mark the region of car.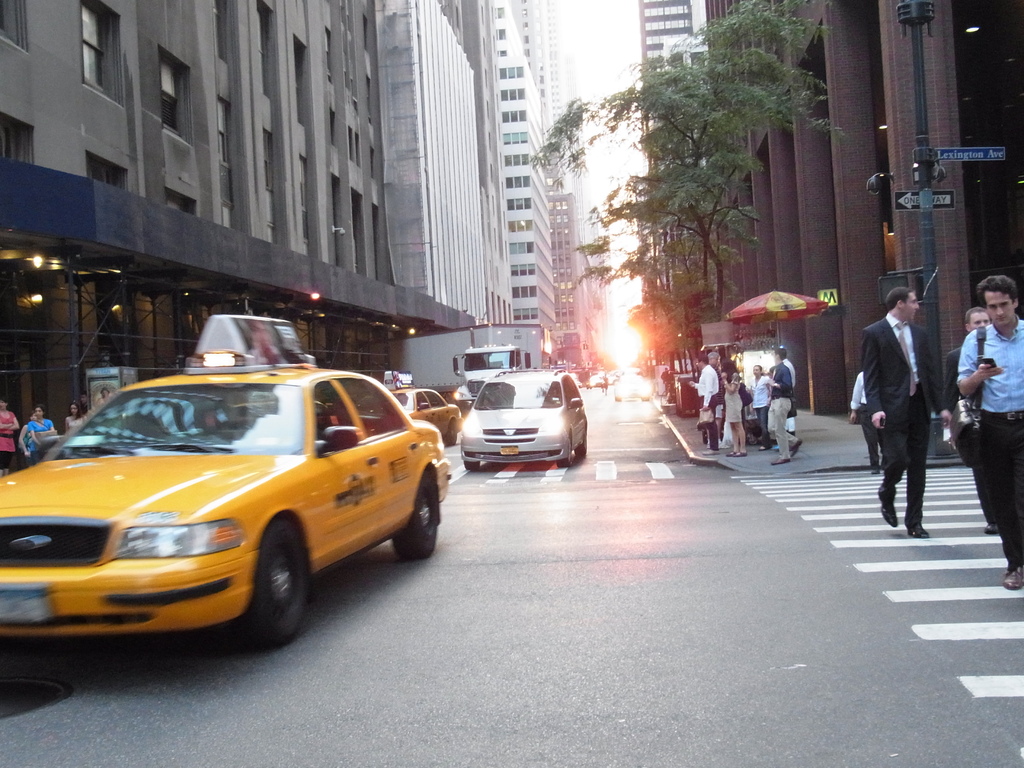
Region: (left=1, top=348, right=449, bottom=657).
